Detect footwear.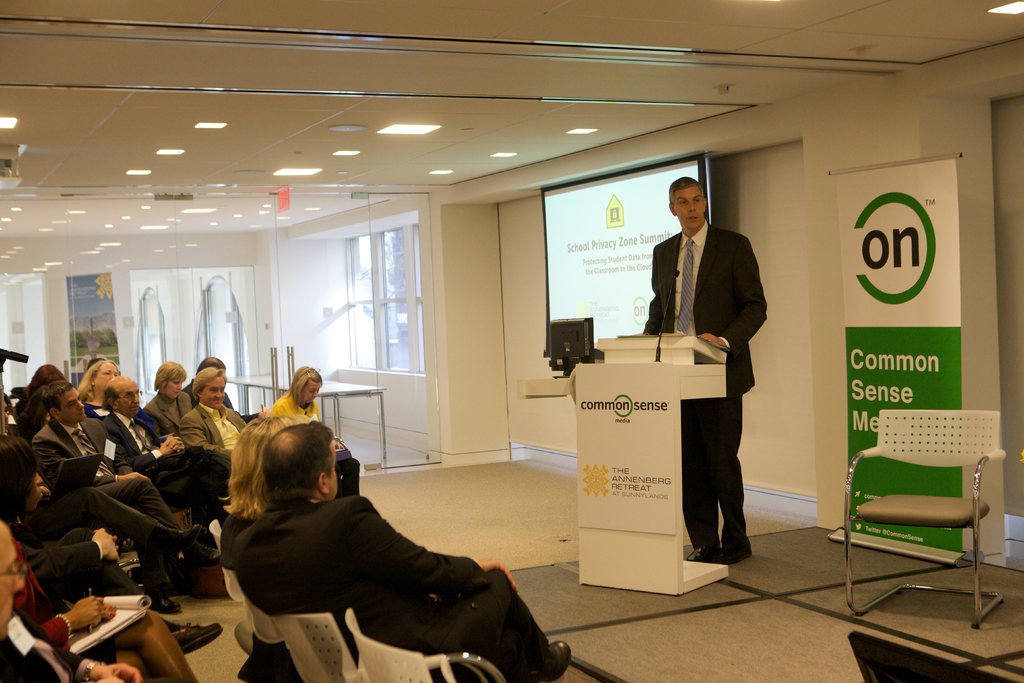
Detected at select_region(142, 596, 180, 611).
